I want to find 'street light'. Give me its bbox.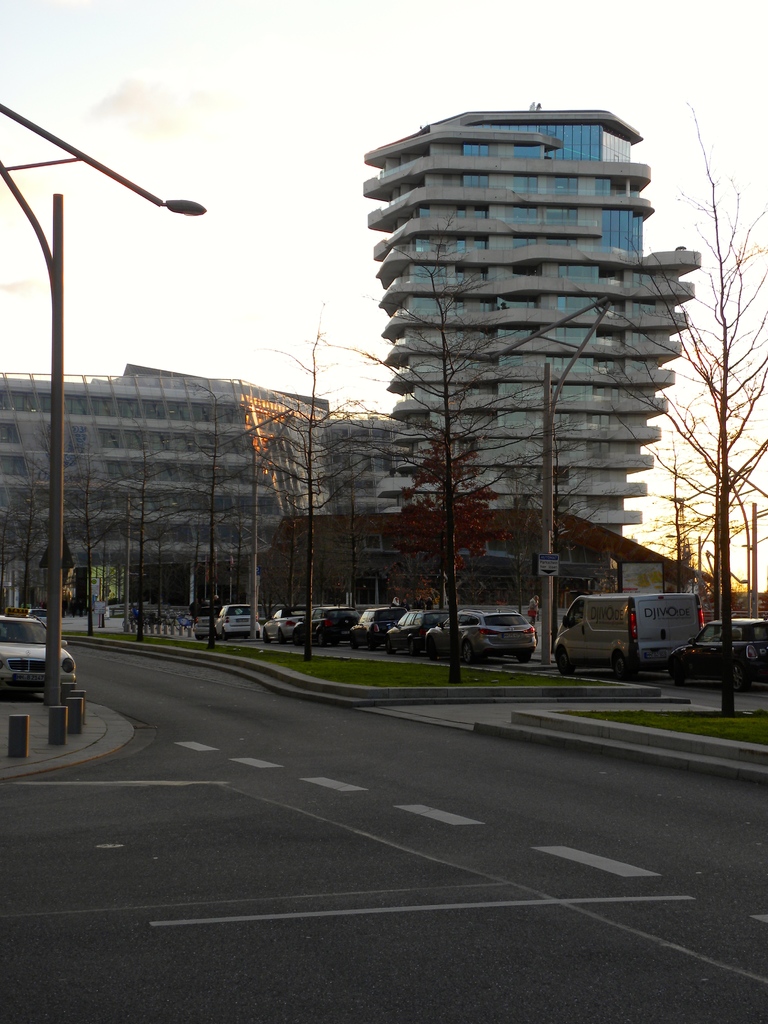
left=0, top=102, right=201, bottom=206.
